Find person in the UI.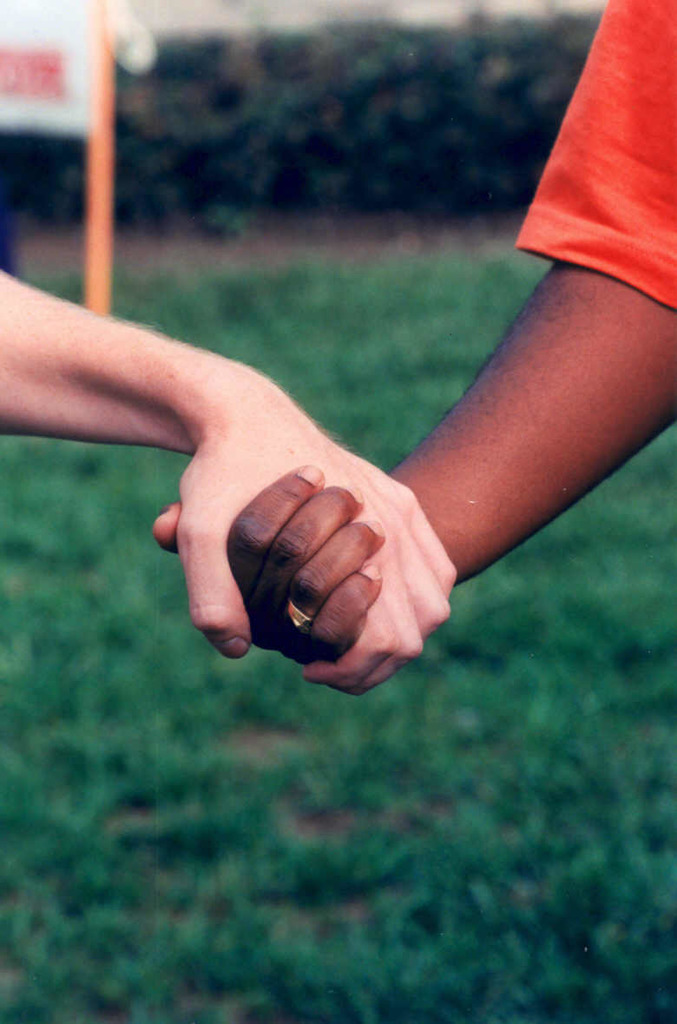
UI element at [0,262,464,700].
